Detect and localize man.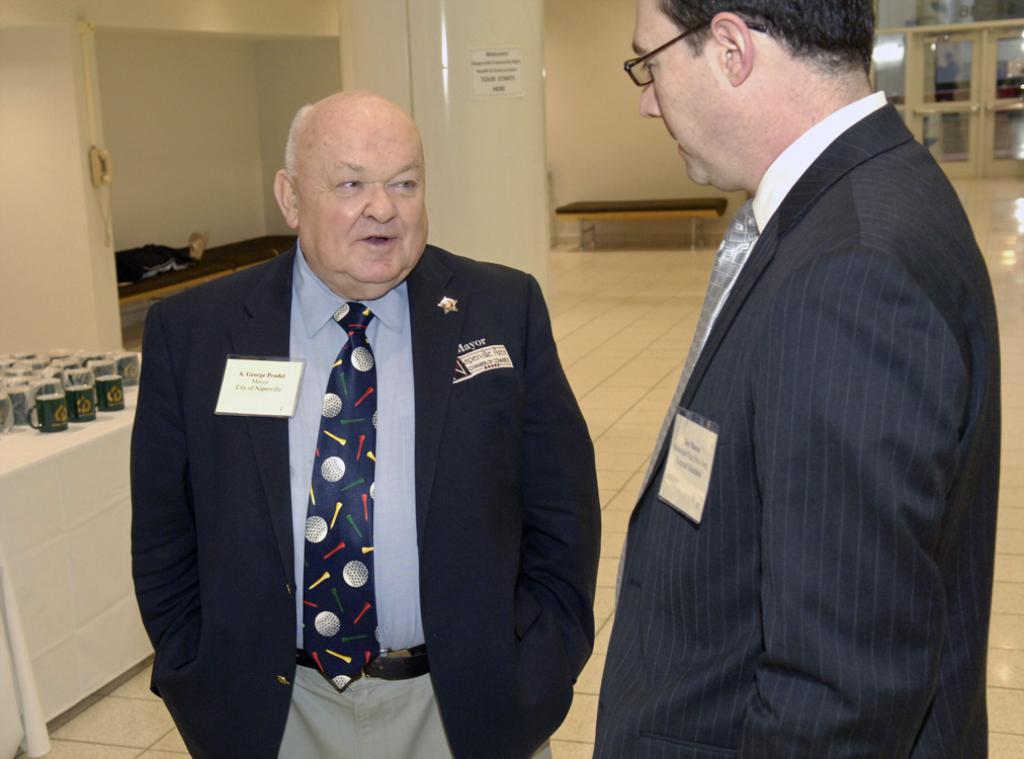
Localized at bbox(137, 114, 622, 743).
